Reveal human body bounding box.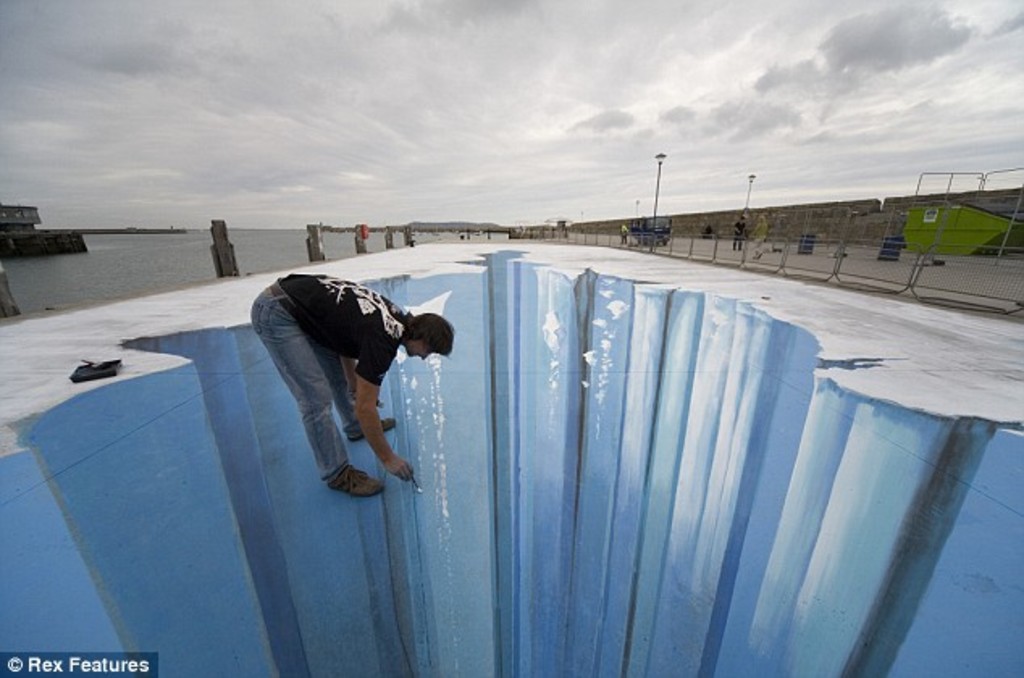
Revealed: <bbox>258, 263, 462, 526</bbox>.
